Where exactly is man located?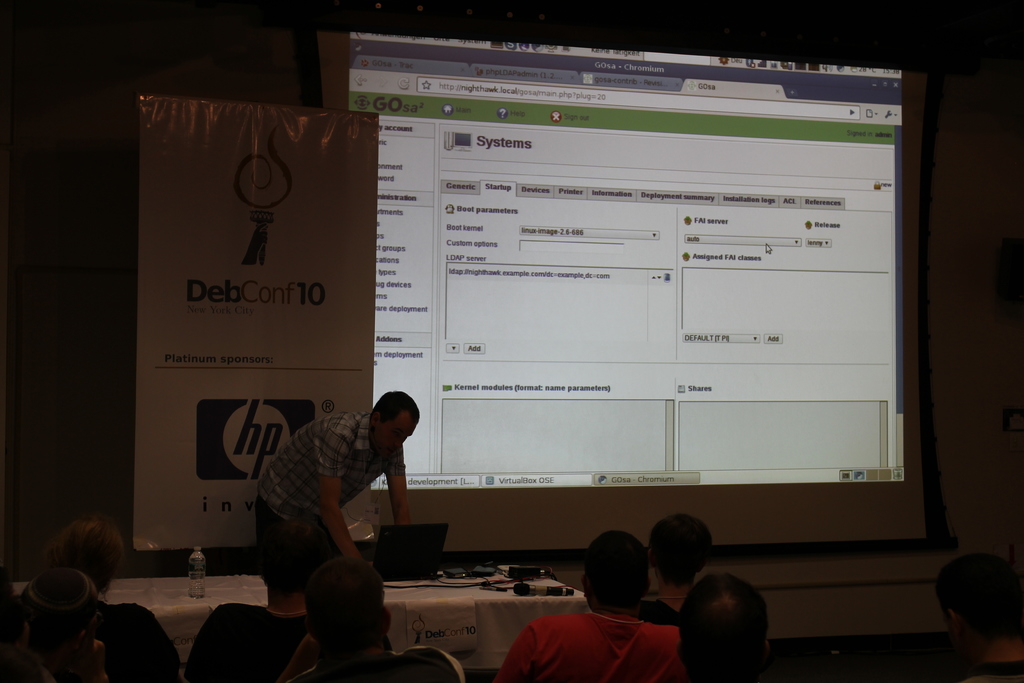
Its bounding box is (x1=640, y1=516, x2=717, y2=629).
